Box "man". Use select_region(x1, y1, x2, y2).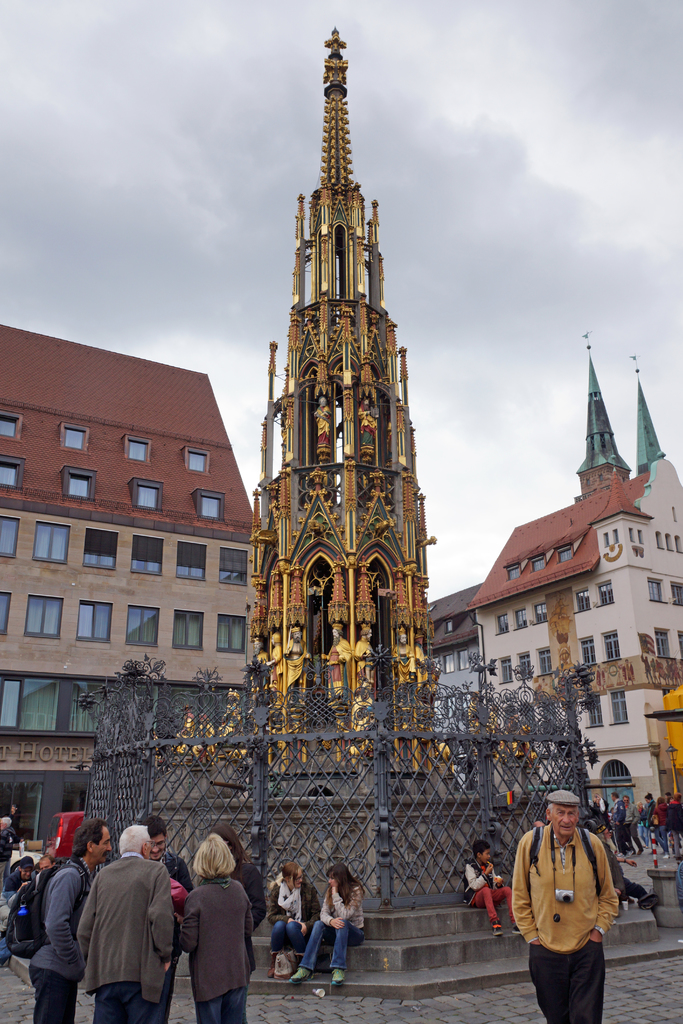
select_region(354, 621, 374, 691).
